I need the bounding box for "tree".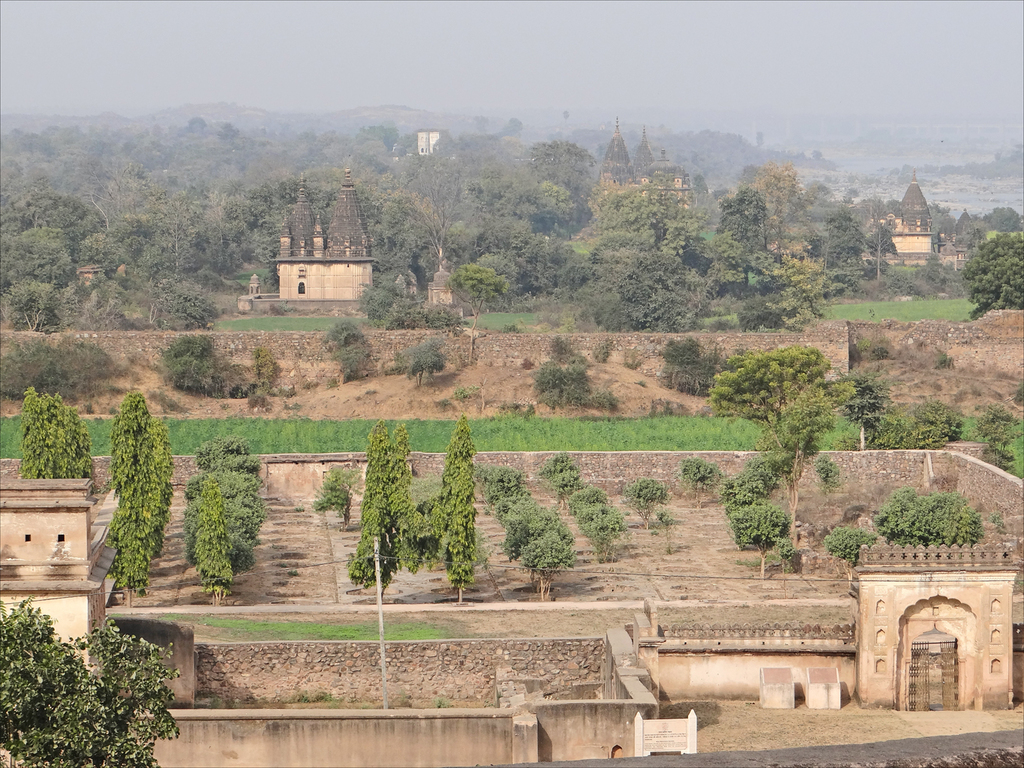
Here it is: (left=713, top=341, right=830, bottom=442).
